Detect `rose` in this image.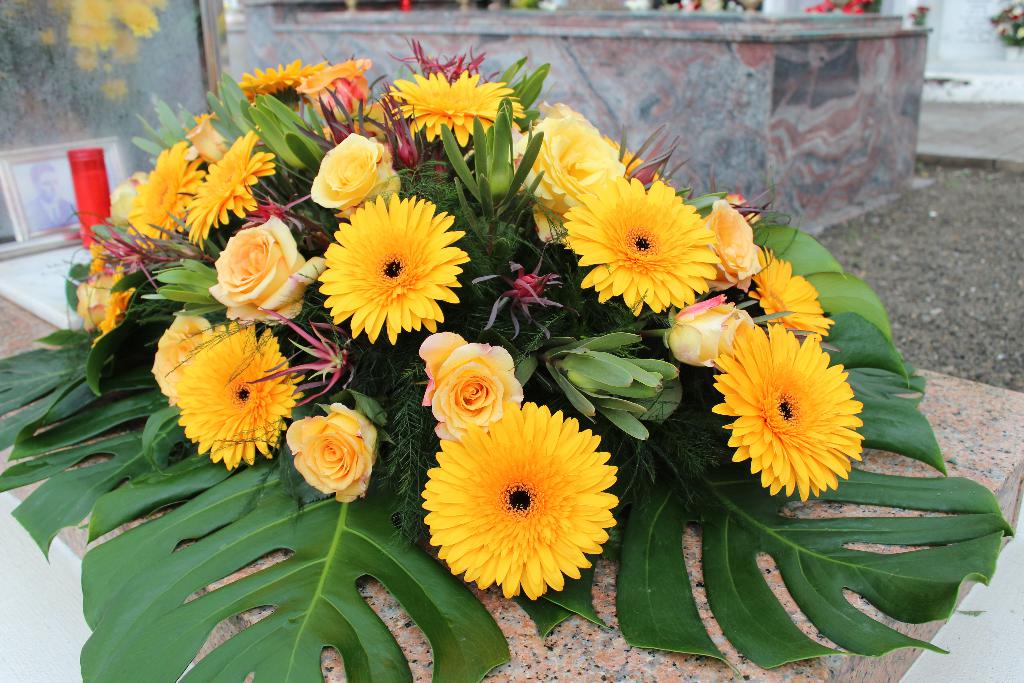
Detection: (513, 114, 628, 245).
